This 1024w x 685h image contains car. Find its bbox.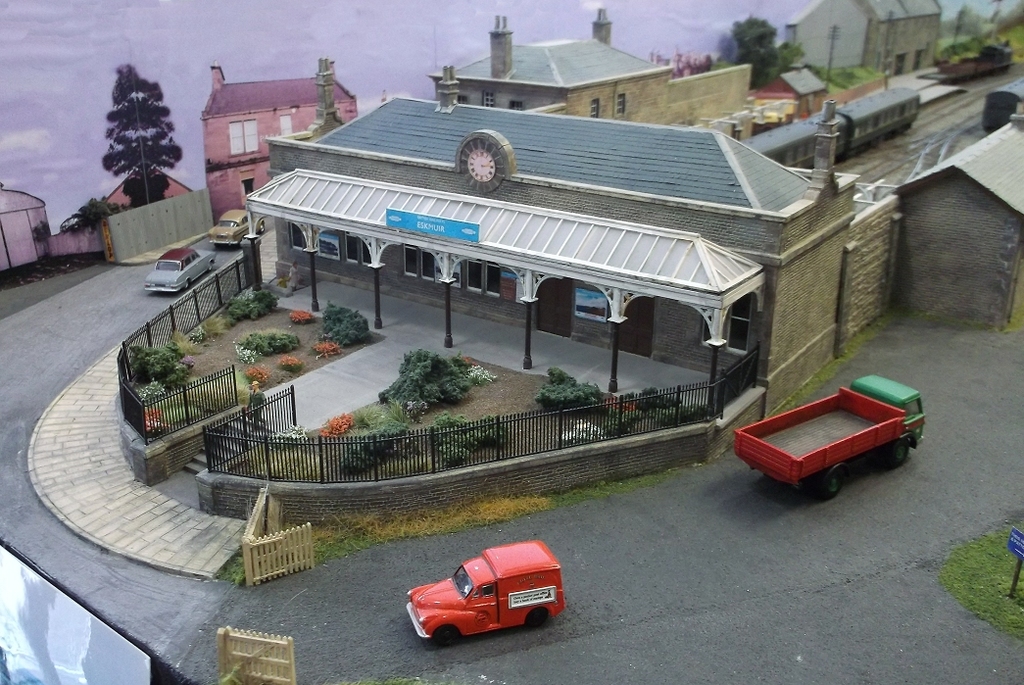
[145, 246, 217, 293].
